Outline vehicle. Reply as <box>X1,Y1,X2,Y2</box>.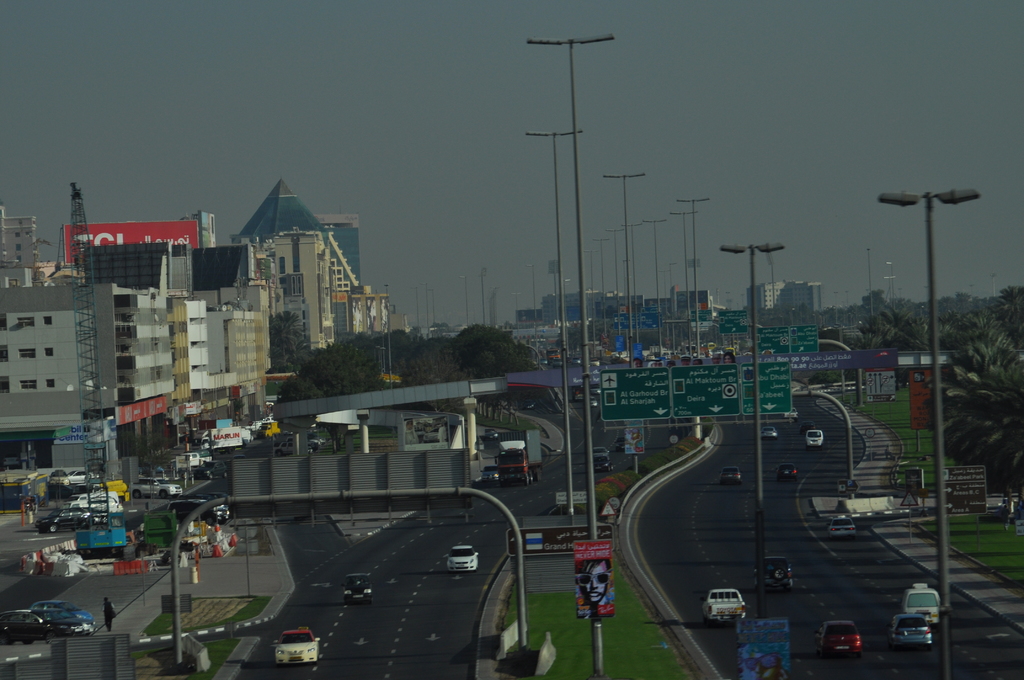
<box>698,587,748,629</box>.
